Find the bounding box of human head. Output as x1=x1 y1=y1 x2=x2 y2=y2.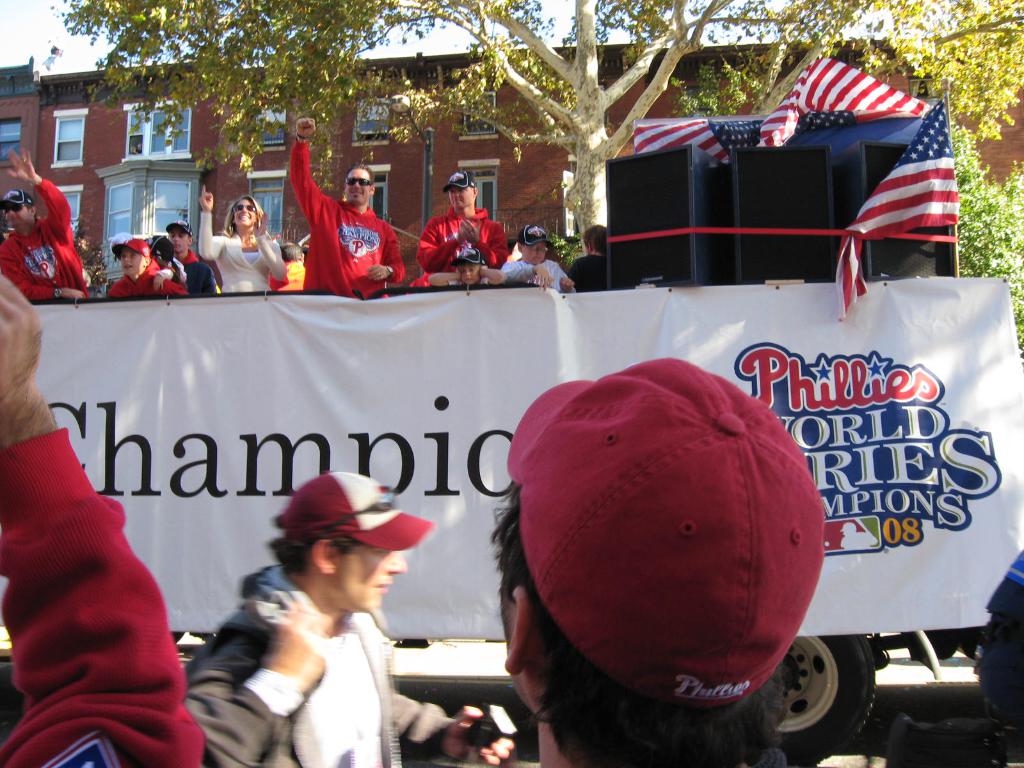
x1=225 y1=198 x2=264 y2=234.
